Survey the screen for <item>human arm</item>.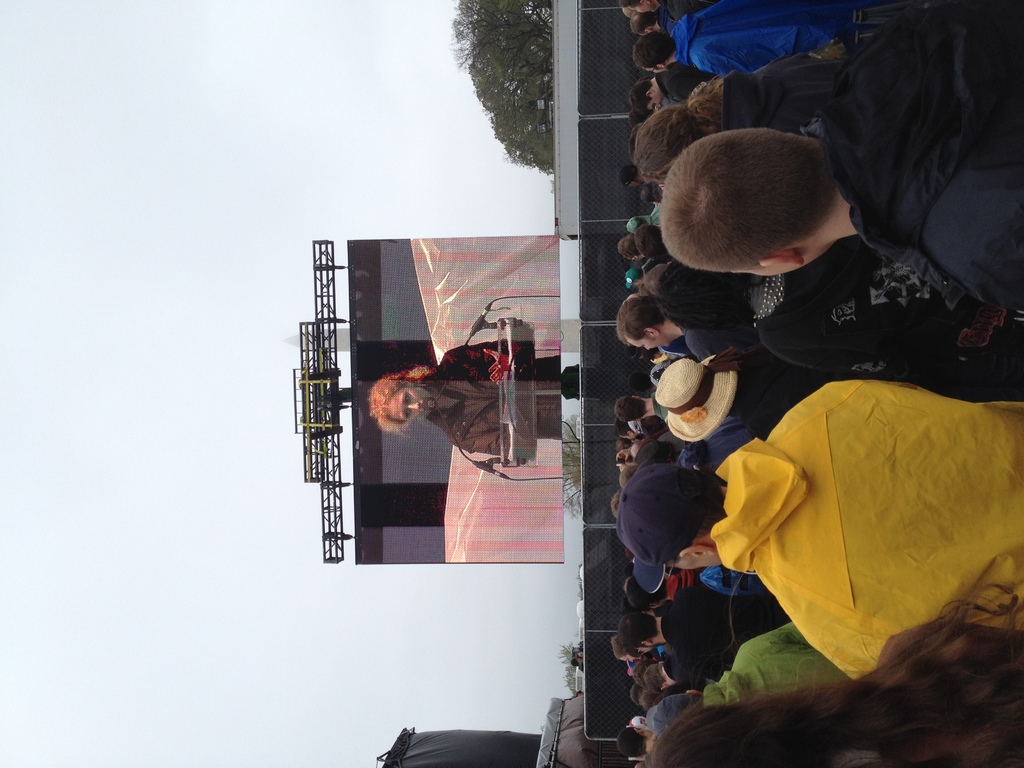
Survey found: 755, 300, 930, 376.
